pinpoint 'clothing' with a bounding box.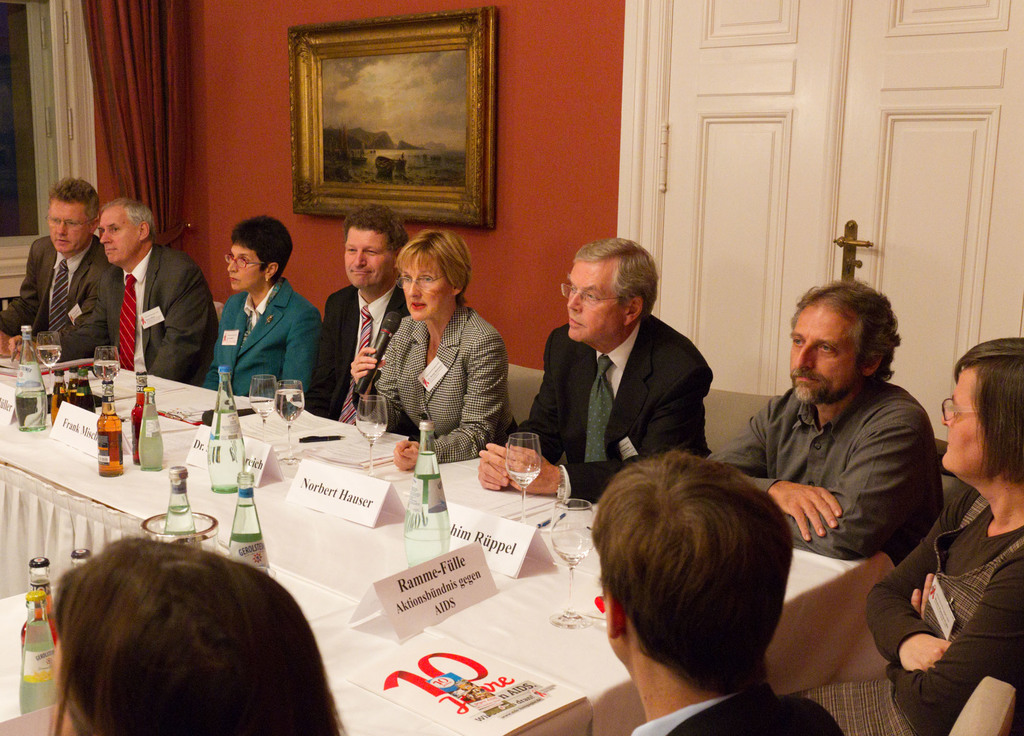
522, 318, 715, 506.
